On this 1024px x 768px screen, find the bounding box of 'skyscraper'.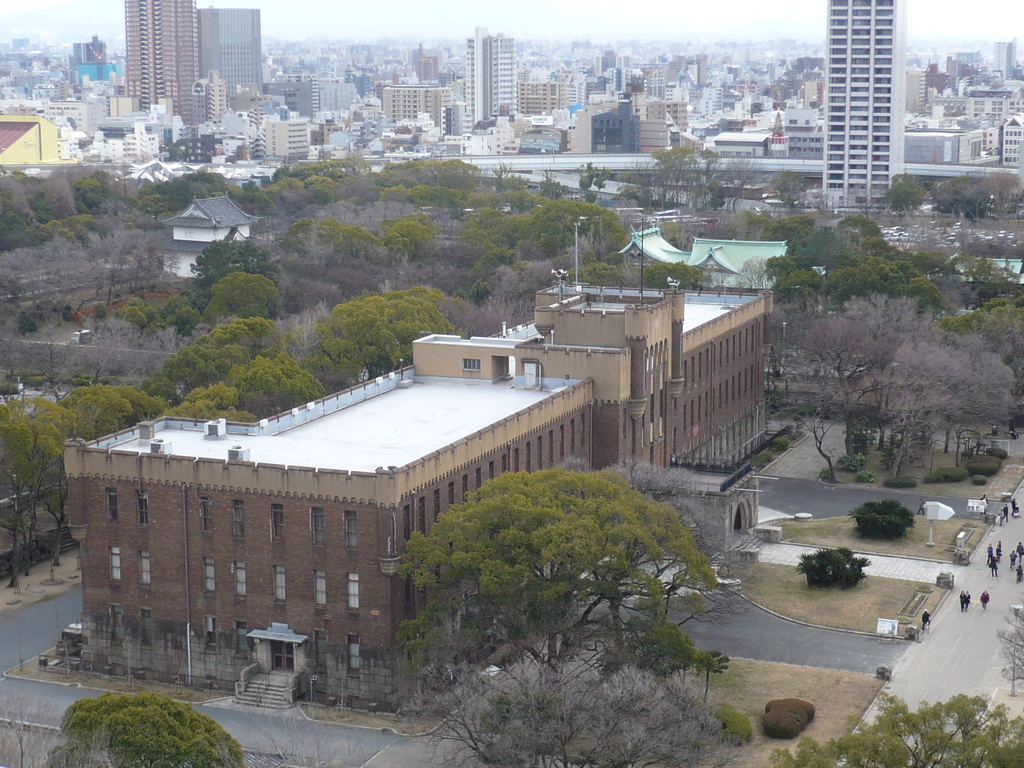
Bounding box: select_region(193, 3, 270, 113).
